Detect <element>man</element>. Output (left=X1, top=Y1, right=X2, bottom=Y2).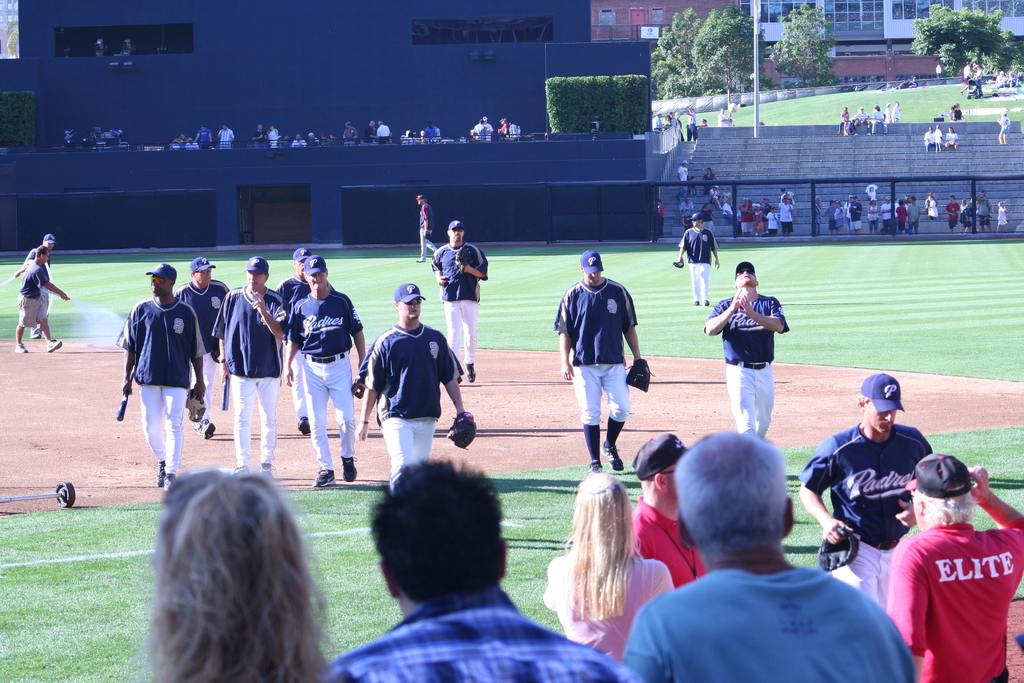
(left=870, top=104, right=888, bottom=135).
